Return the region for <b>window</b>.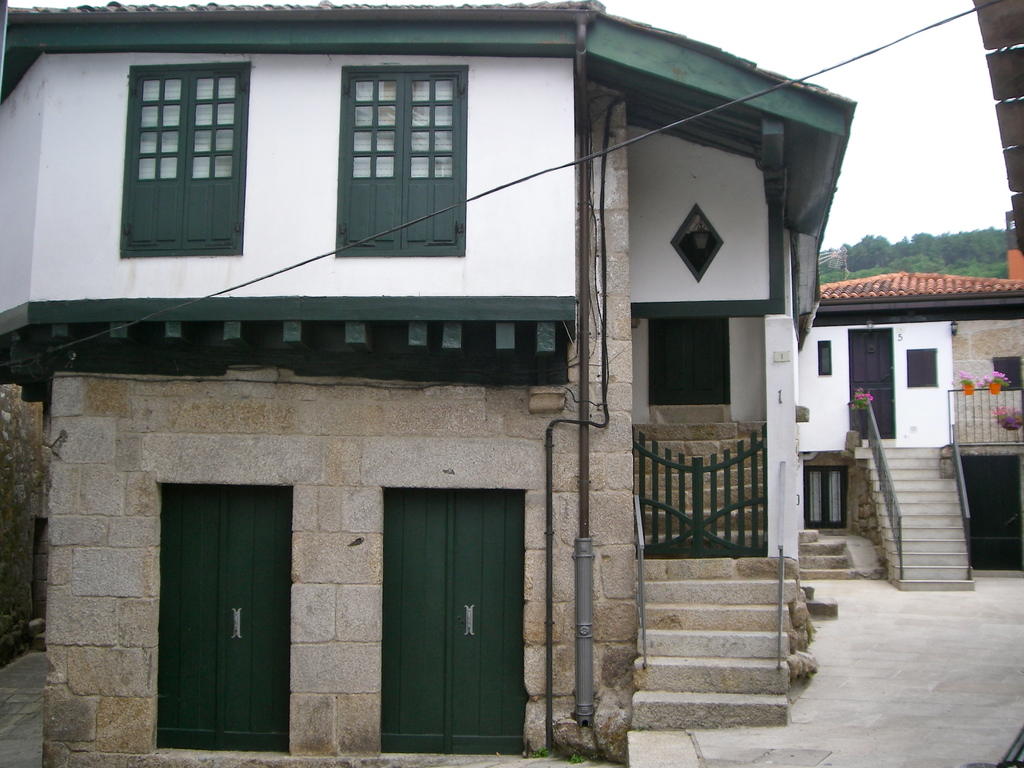
Rect(333, 65, 465, 254).
